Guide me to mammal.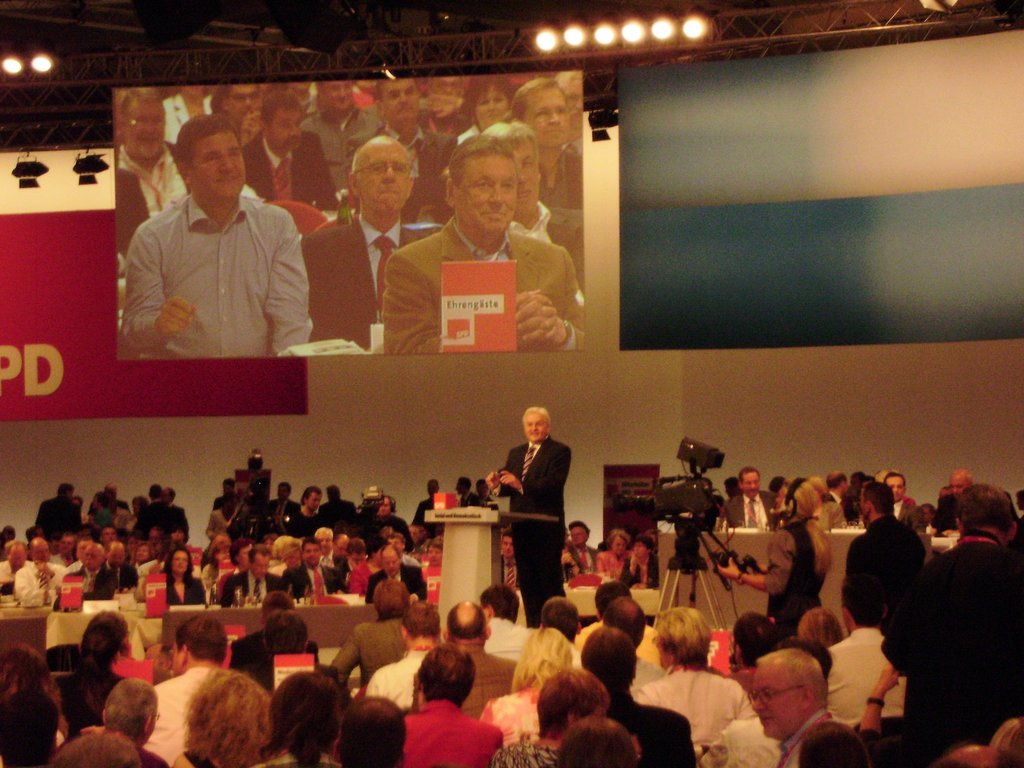
Guidance: (560, 514, 601, 575).
